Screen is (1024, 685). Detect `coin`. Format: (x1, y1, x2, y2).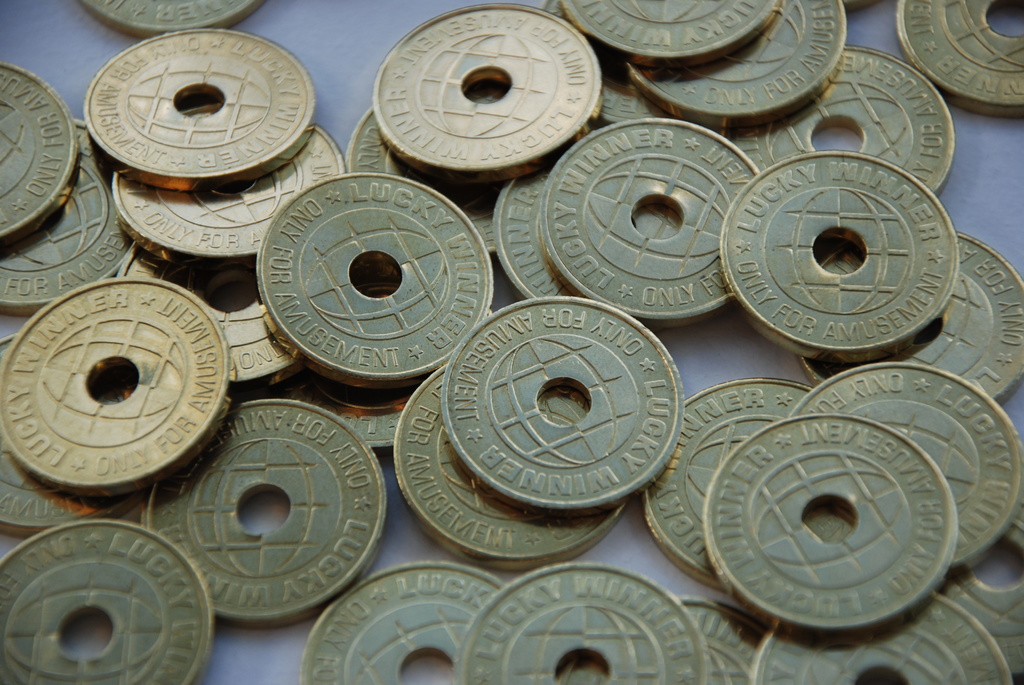
(696, 410, 954, 634).
